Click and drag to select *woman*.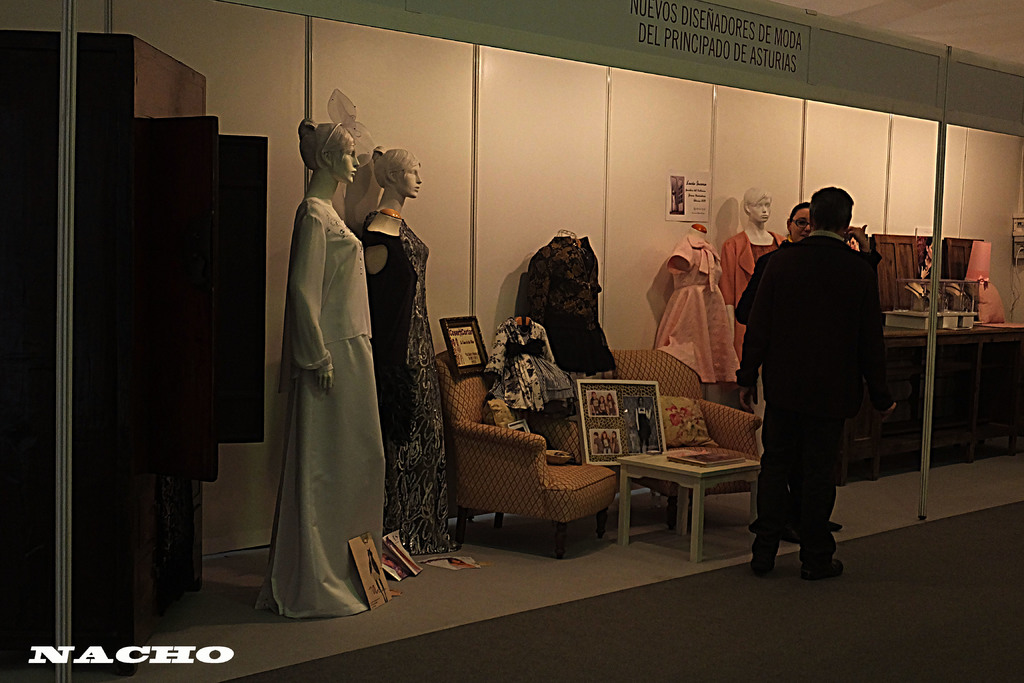
Selection: (left=735, top=201, right=844, bottom=534).
